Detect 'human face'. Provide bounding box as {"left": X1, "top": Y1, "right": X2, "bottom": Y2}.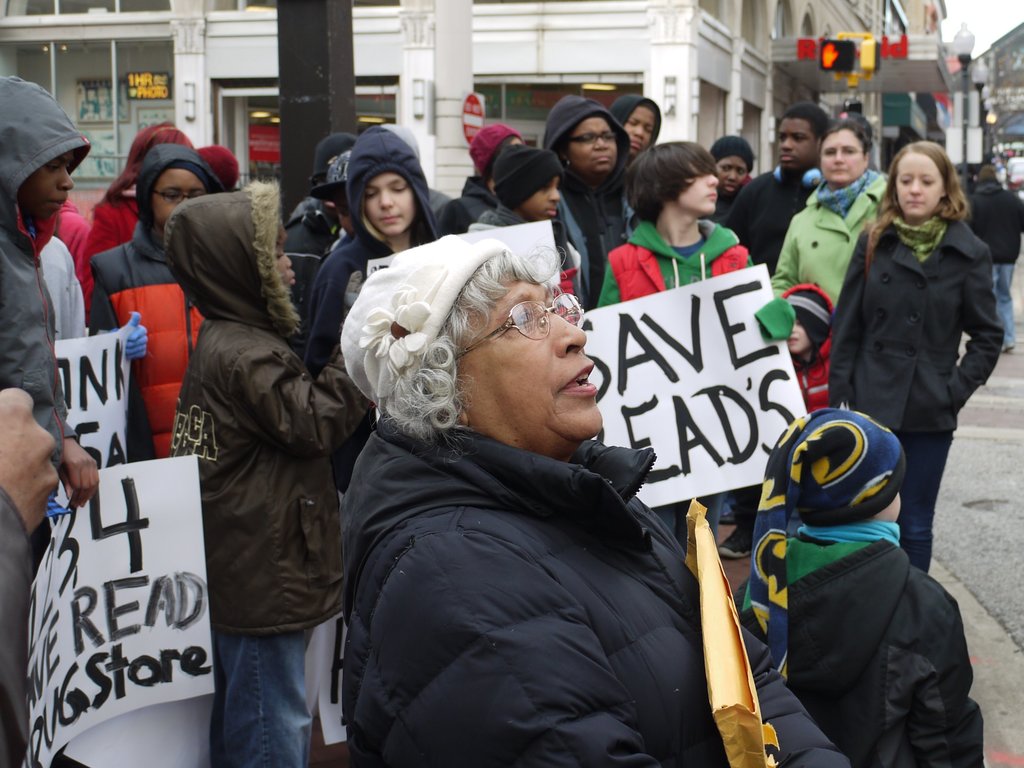
{"left": 897, "top": 154, "right": 942, "bottom": 214}.
